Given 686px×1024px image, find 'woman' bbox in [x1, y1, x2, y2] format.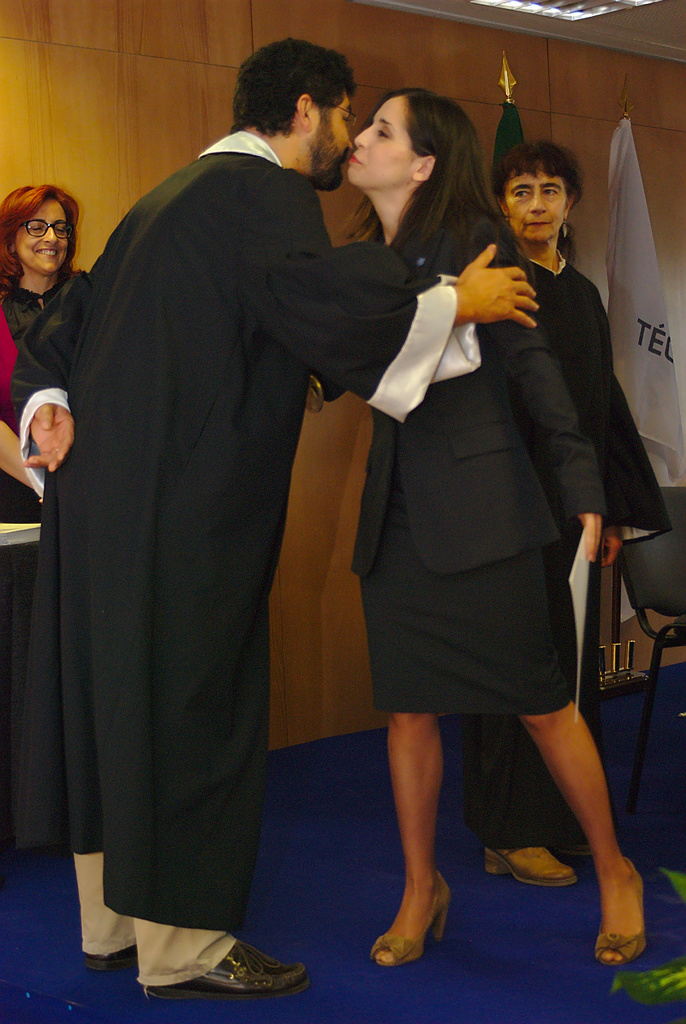
[503, 140, 675, 890].
